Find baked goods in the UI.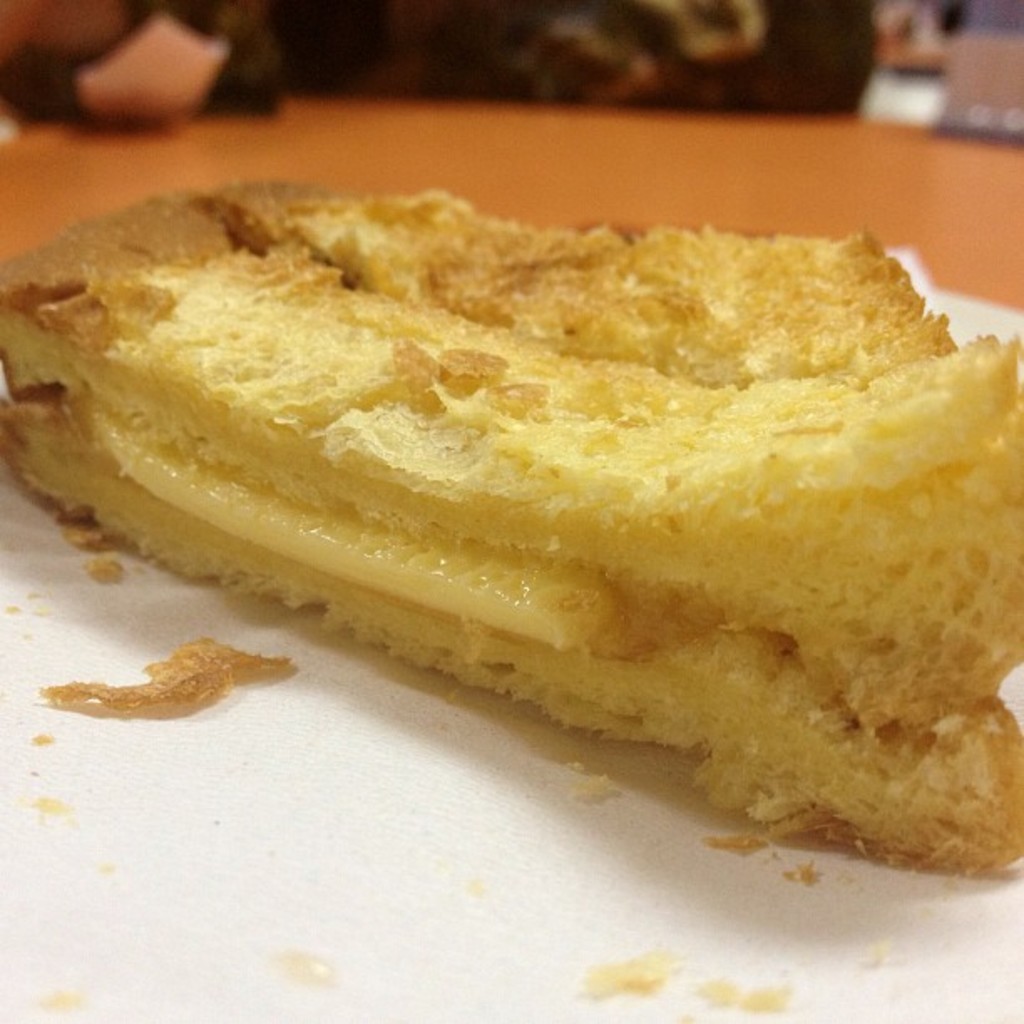
UI element at rect(0, 171, 1022, 870).
